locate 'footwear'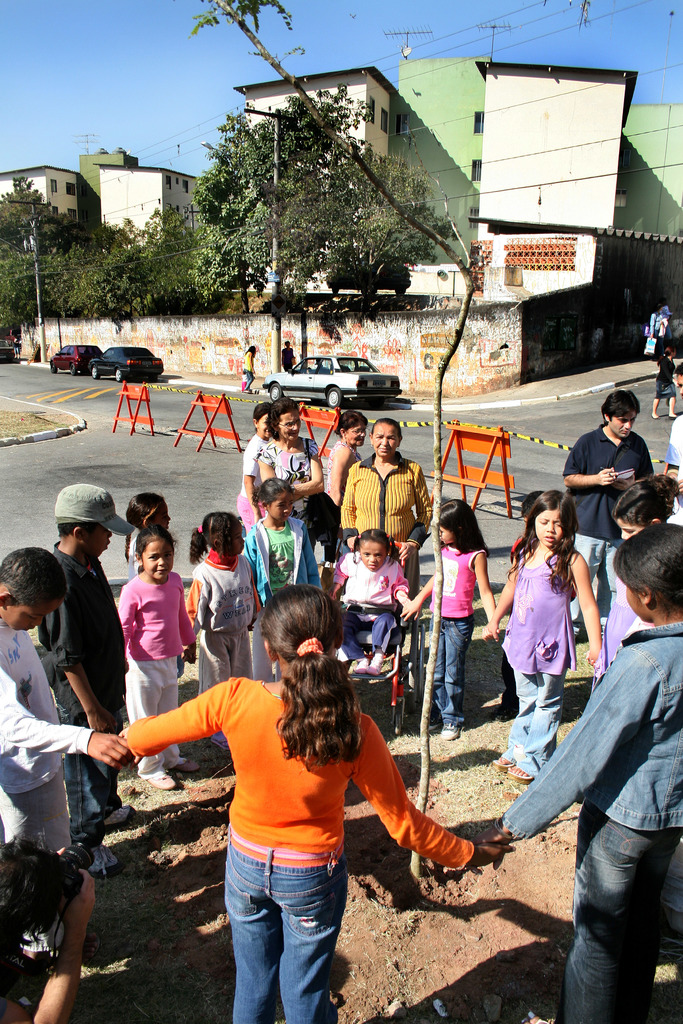
rect(170, 751, 192, 769)
